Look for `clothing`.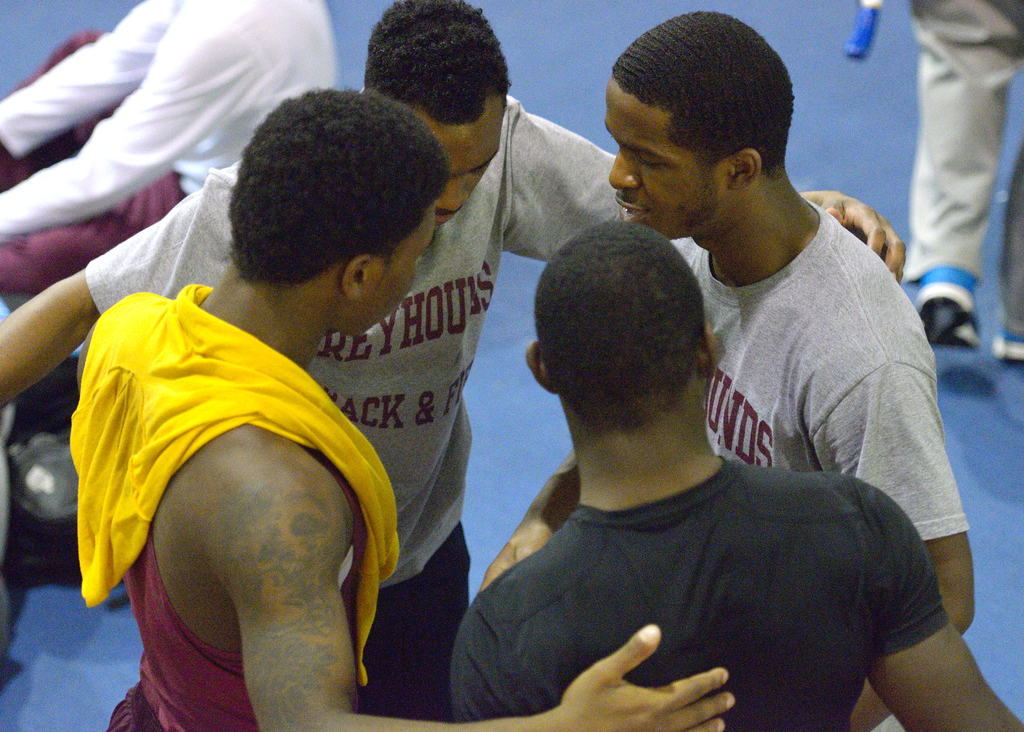
Found: x1=68 y1=282 x2=404 y2=731.
